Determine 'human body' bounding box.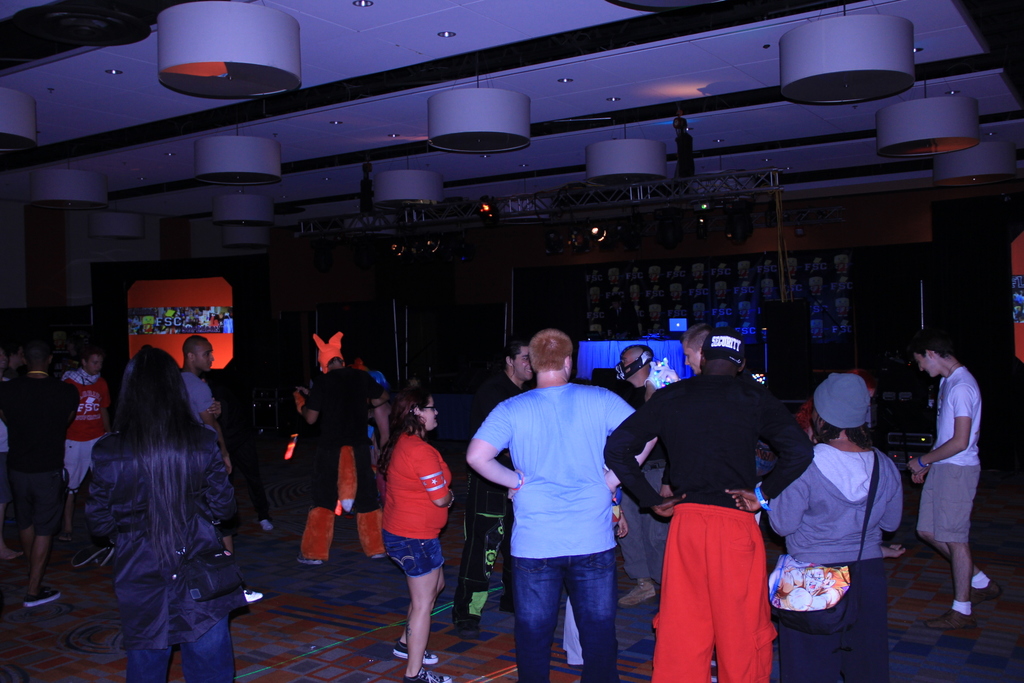
Determined: box=[1, 373, 81, 607].
